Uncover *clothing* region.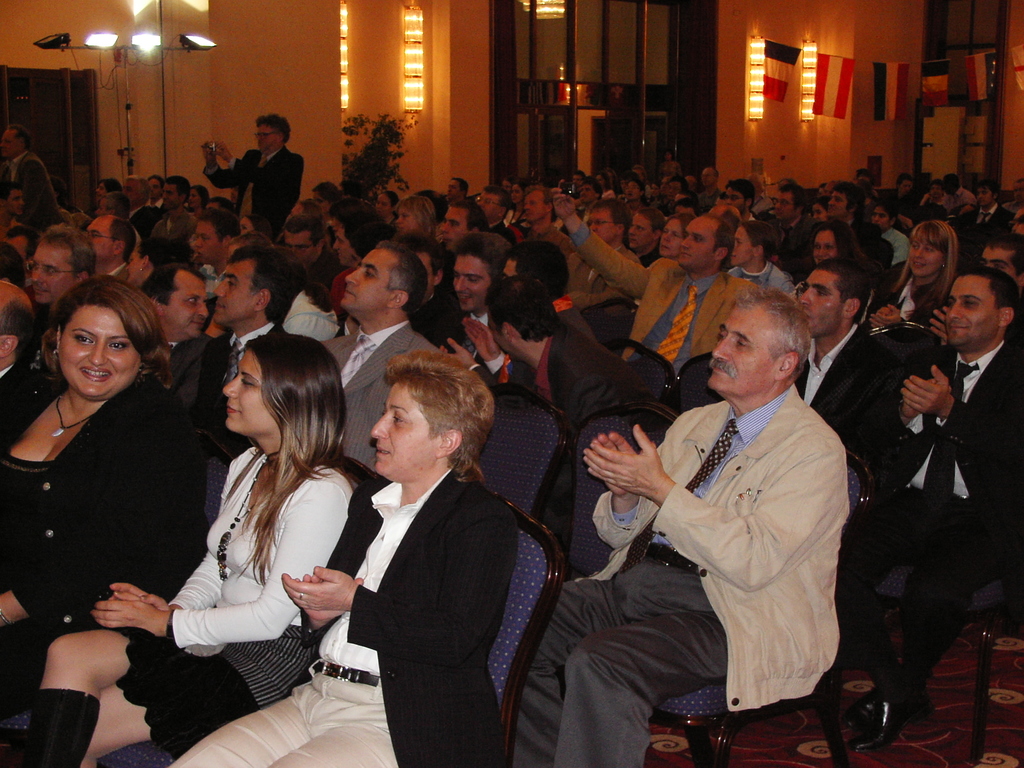
Uncovered: Rect(916, 188, 938, 214).
